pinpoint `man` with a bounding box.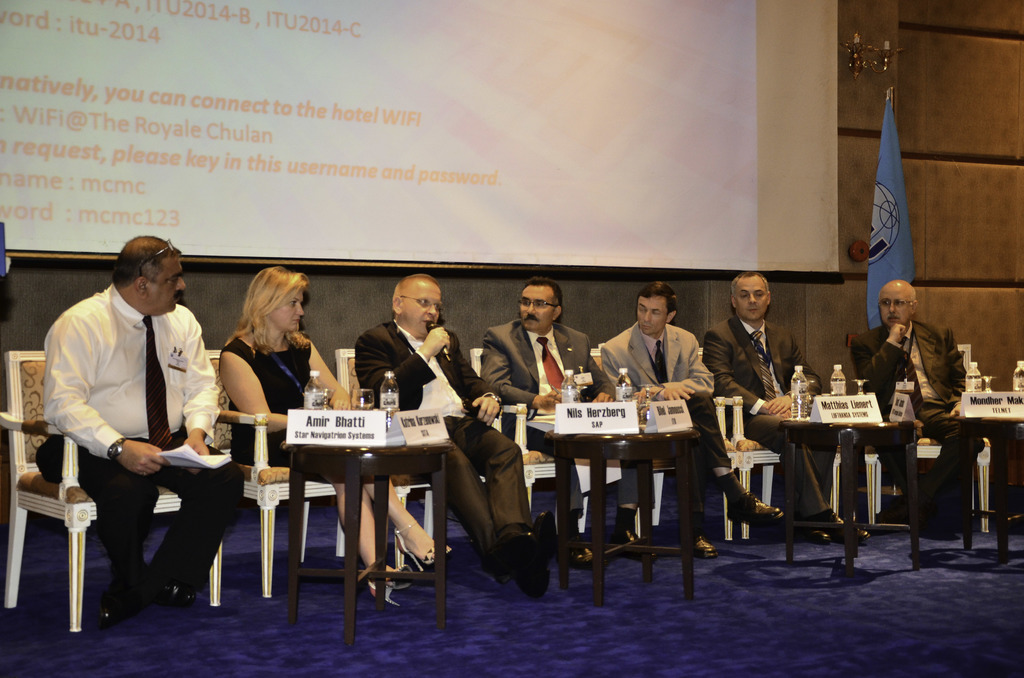
rect(845, 276, 979, 542).
